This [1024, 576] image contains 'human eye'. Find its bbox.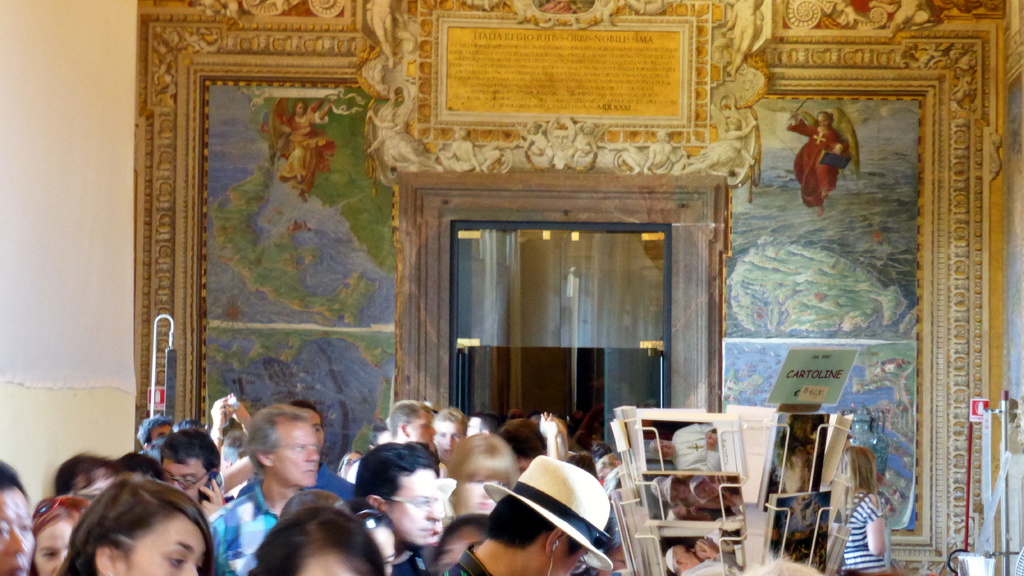
rect(290, 443, 304, 453).
